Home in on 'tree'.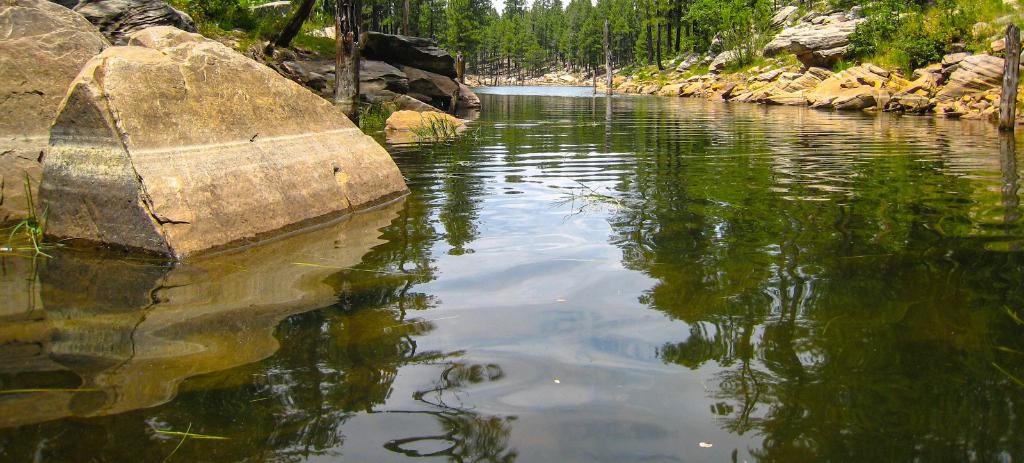
Homed in at bbox=(669, 0, 699, 48).
